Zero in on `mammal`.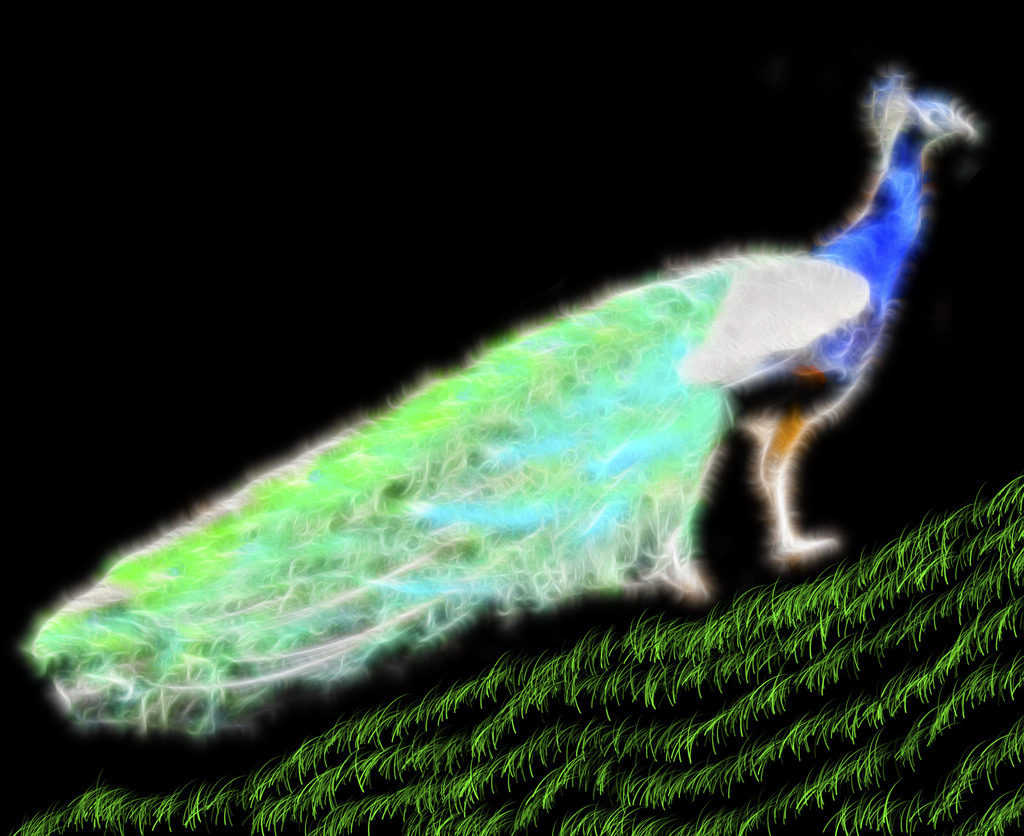
Zeroed in: left=0, top=53, right=1023, bottom=791.
